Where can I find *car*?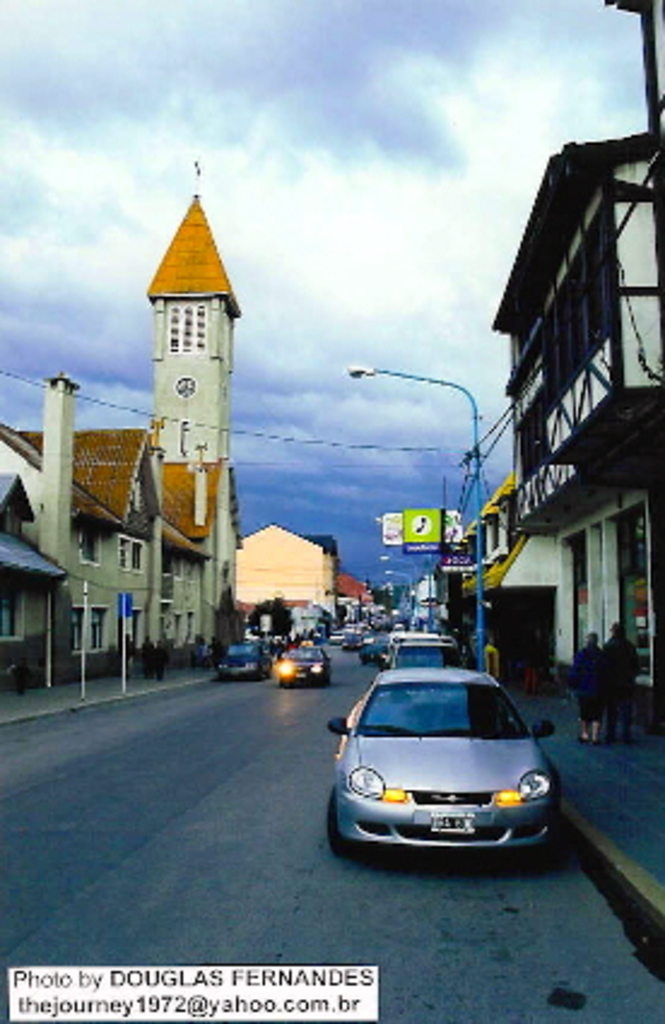
You can find it at detection(229, 634, 253, 672).
